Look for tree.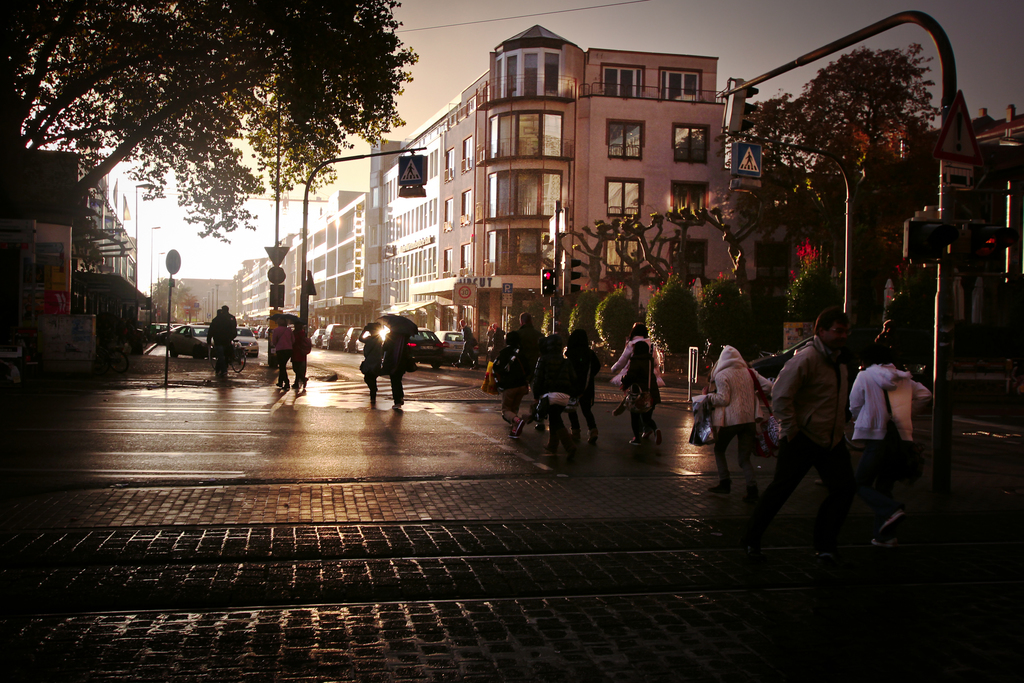
Found: (755,38,933,206).
